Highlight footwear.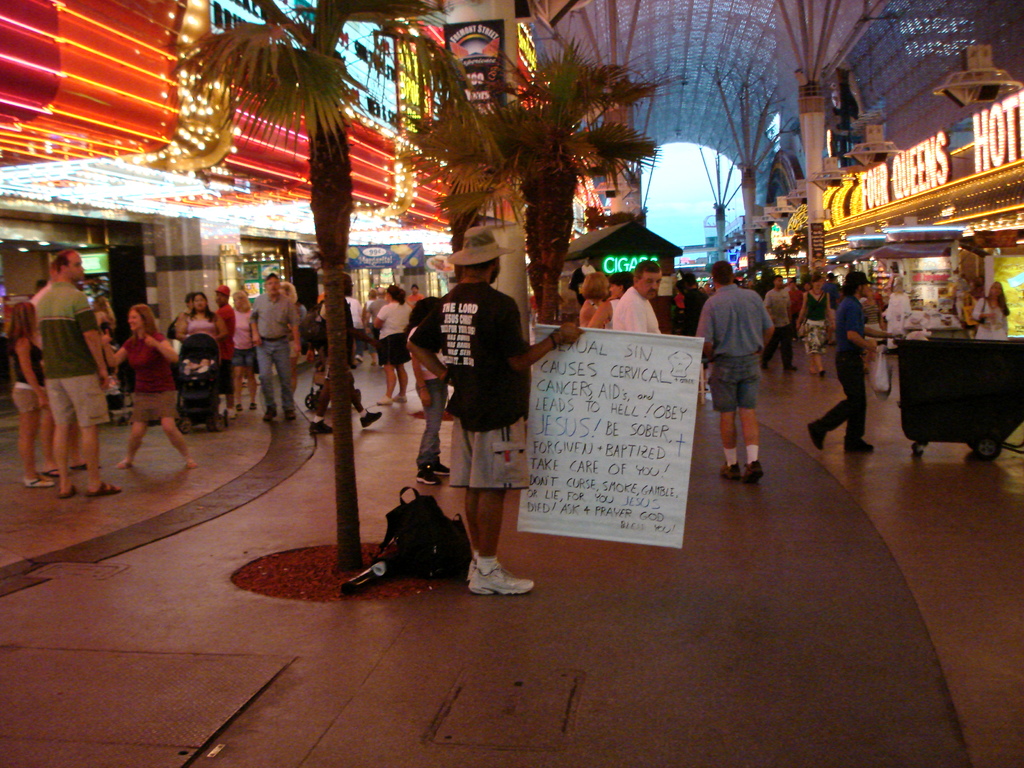
Highlighted region: 249, 402, 255, 408.
